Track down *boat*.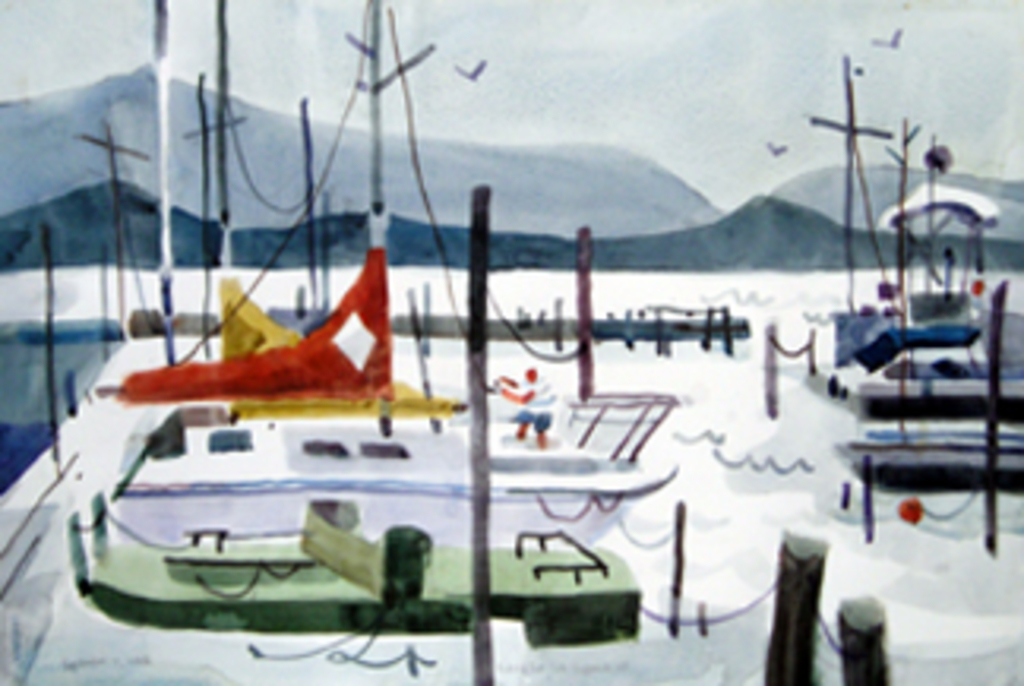
Tracked to (left=0, top=0, right=1021, bottom=683).
